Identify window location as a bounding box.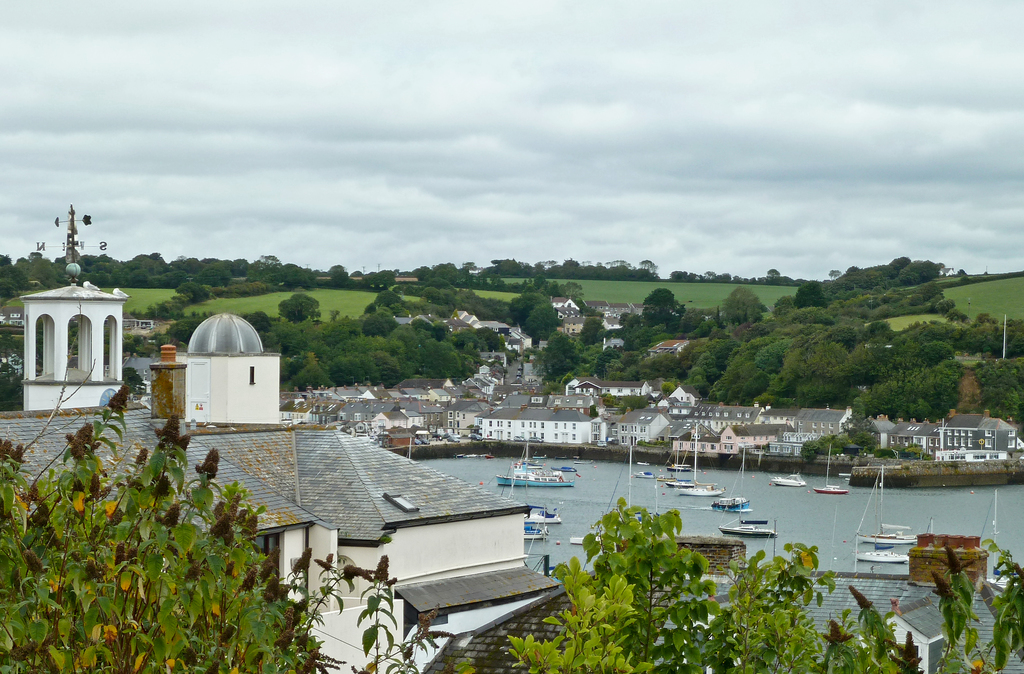
left=488, top=420, right=492, bottom=428.
